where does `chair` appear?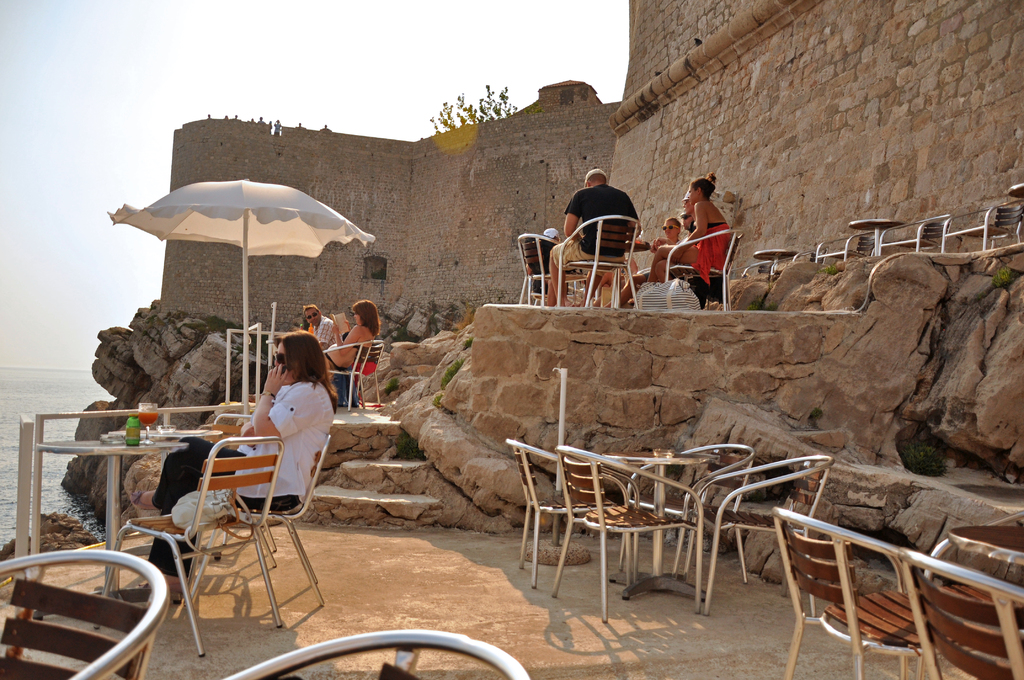
Appears at x1=186 y1=429 x2=325 y2=610.
